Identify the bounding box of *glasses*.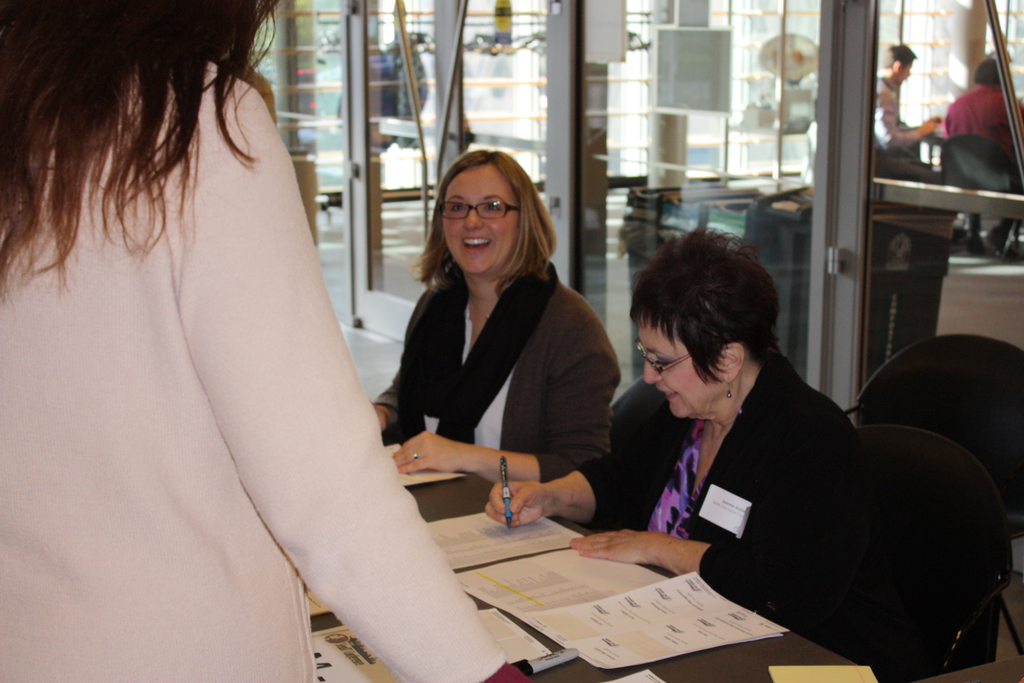
[433,201,521,224].
